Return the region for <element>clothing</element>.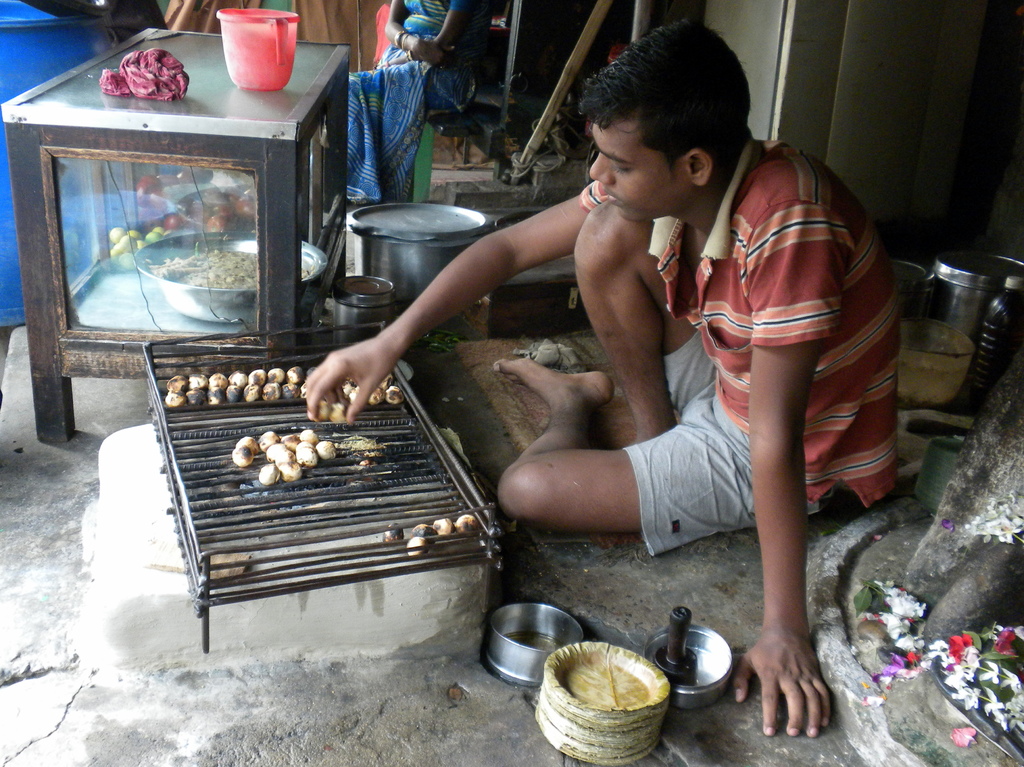
577, 133, 902, 558.
